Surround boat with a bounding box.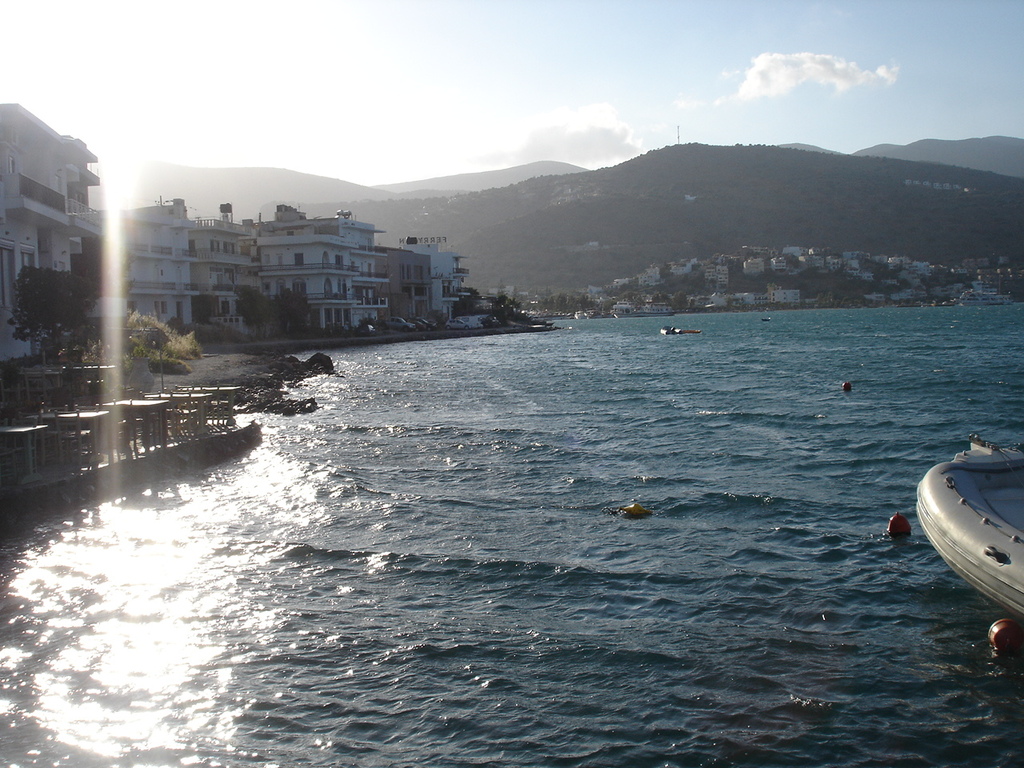
l=898, t=444, r=1023, b=617.
